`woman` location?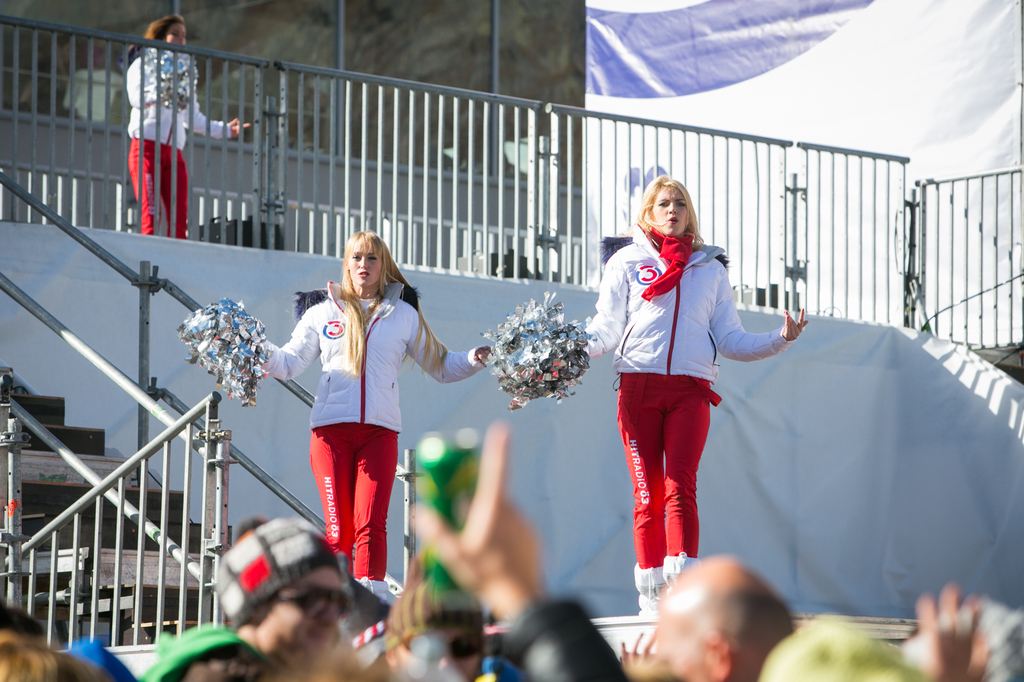
left=234, top=232, right=492, bottom=597
